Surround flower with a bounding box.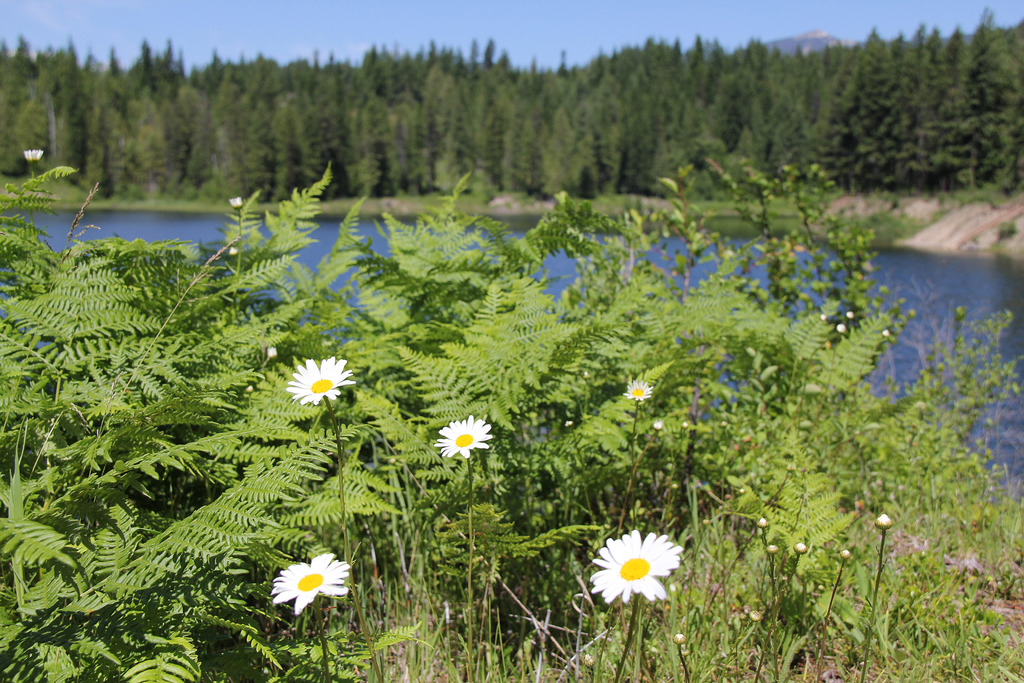
<region>582, 529, 692, 609</region>.
